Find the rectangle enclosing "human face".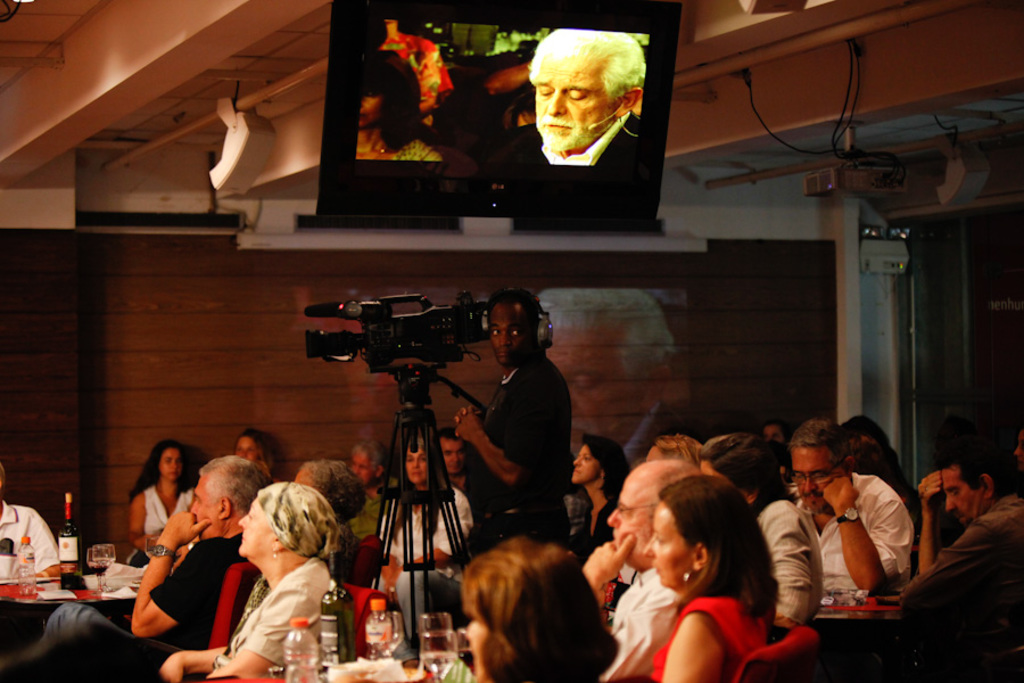
(488, 305, 532, 368).
